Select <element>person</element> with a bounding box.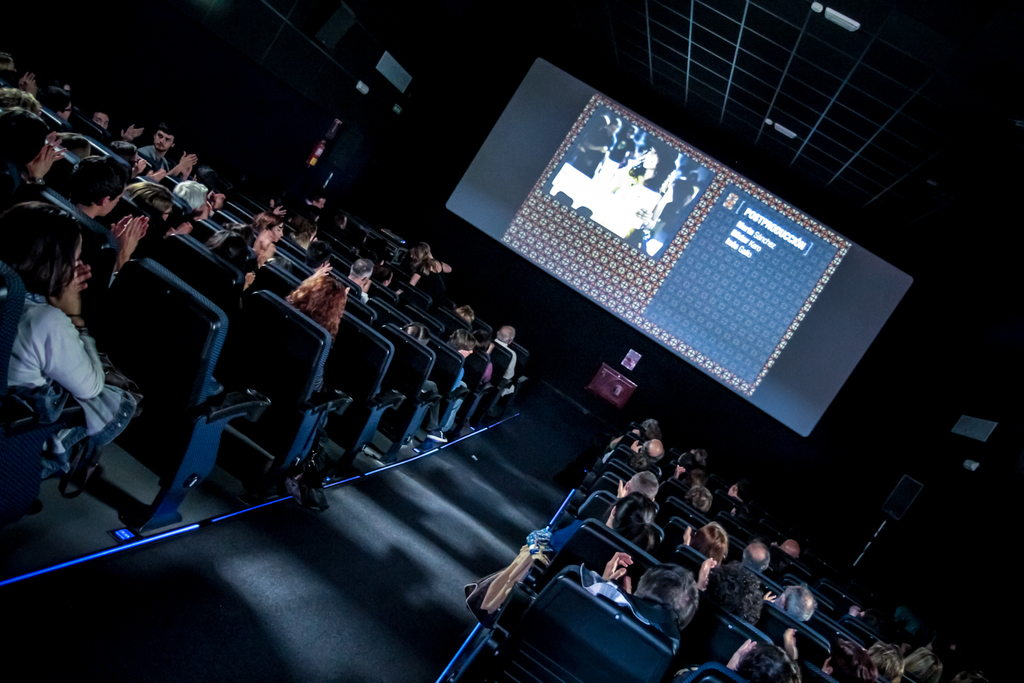
<box>671,639,802,682</box>.
